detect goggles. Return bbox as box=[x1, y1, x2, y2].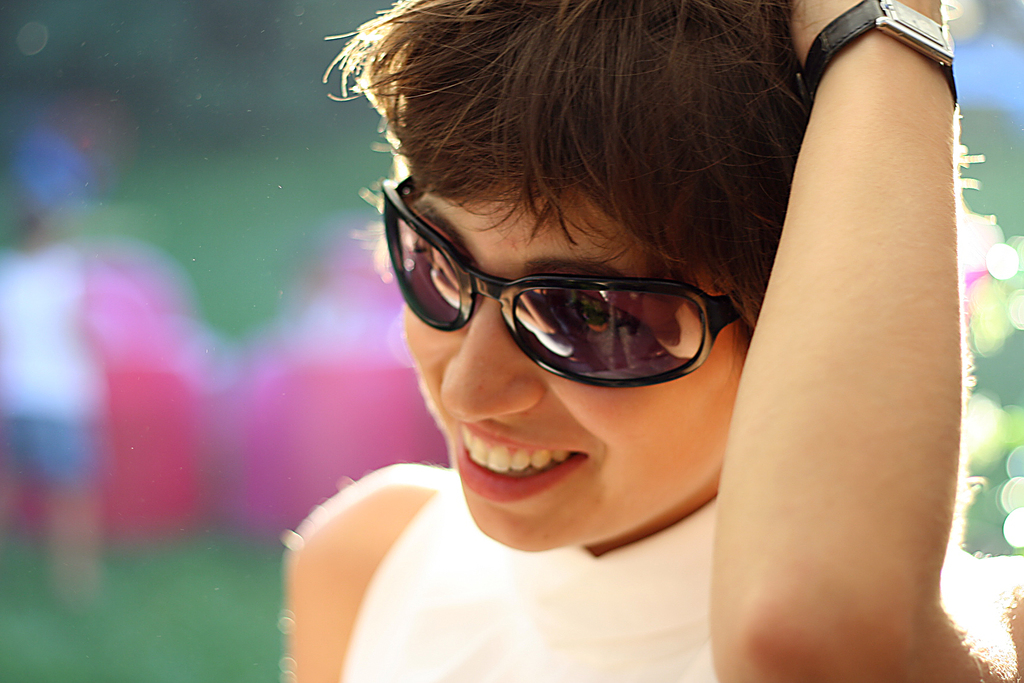
box=[387, 213, 739, 389].
